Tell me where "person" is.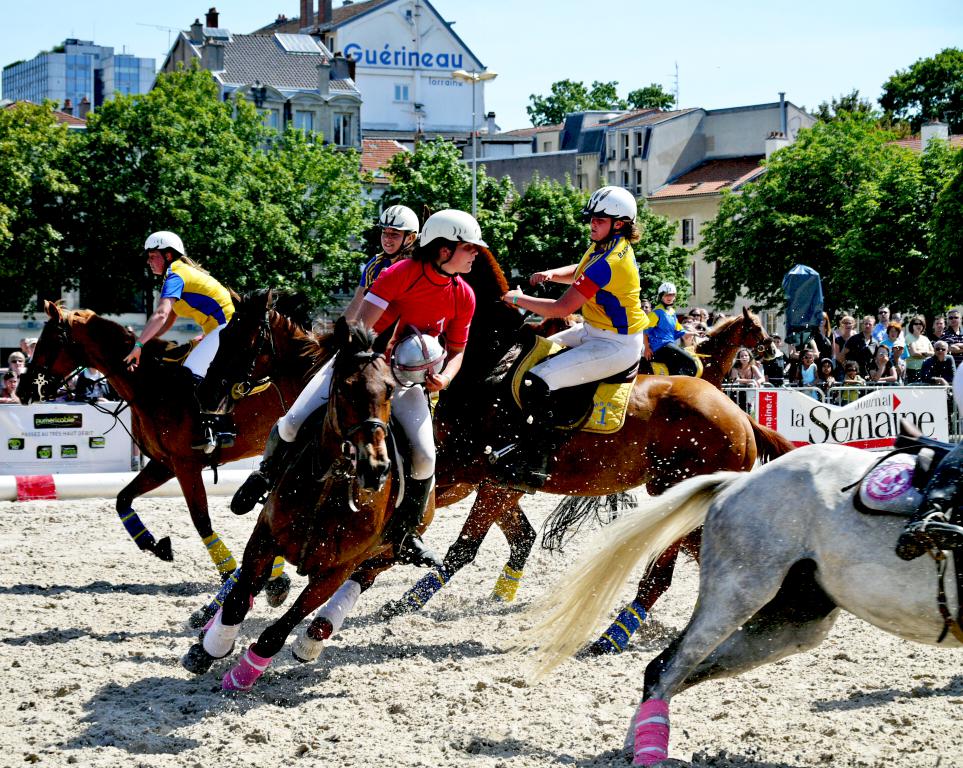
"person" is at <region>67, 364, 117, 406</region>.
